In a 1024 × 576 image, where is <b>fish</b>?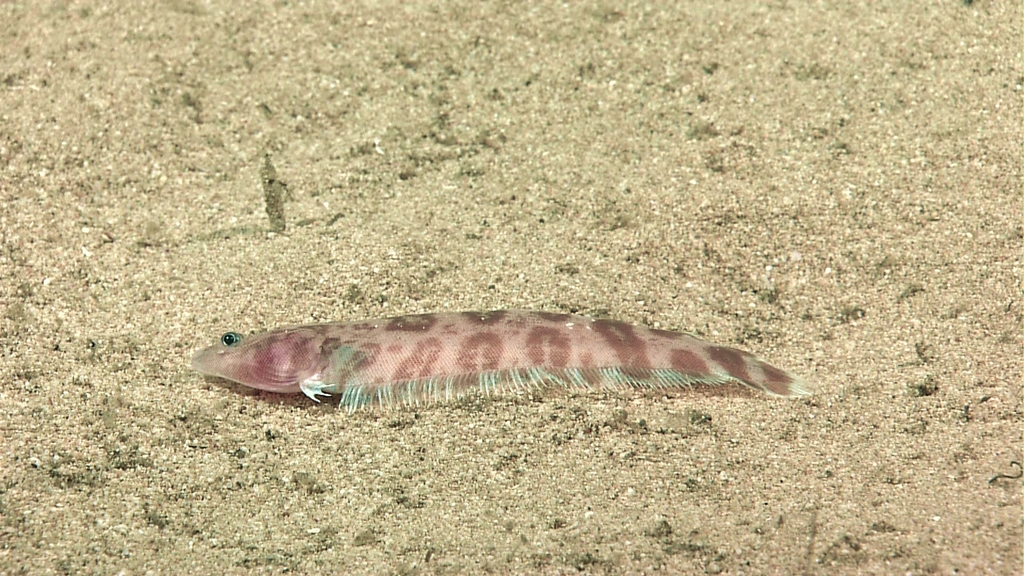
[left=178, top=289, right=836, bottom=436].
